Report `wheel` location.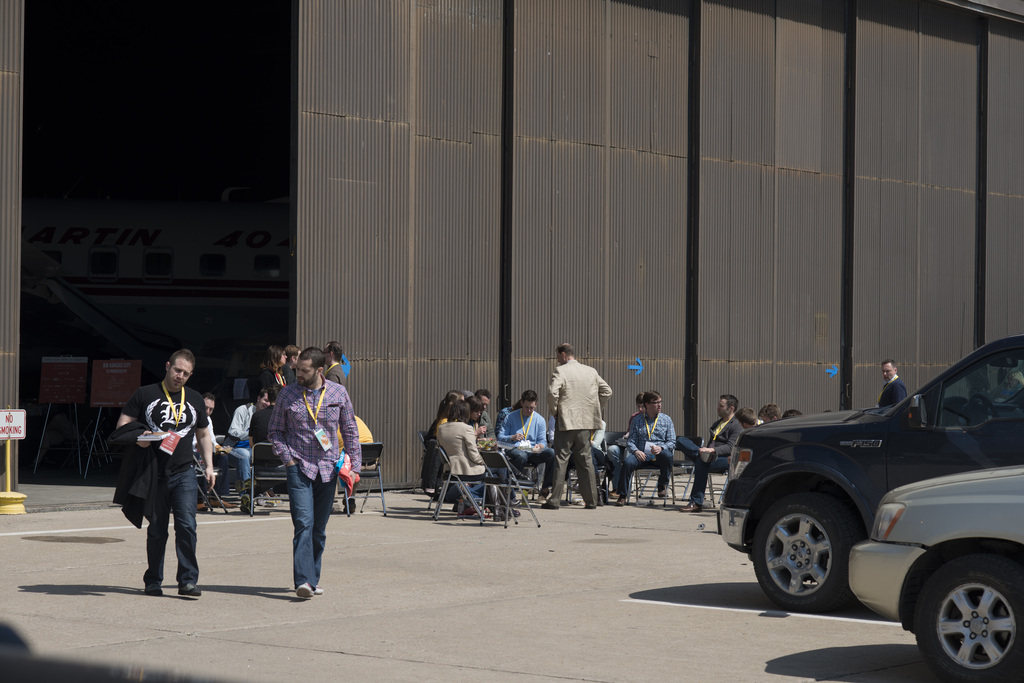
Report: bbox=(750, 490, 861, 609).
